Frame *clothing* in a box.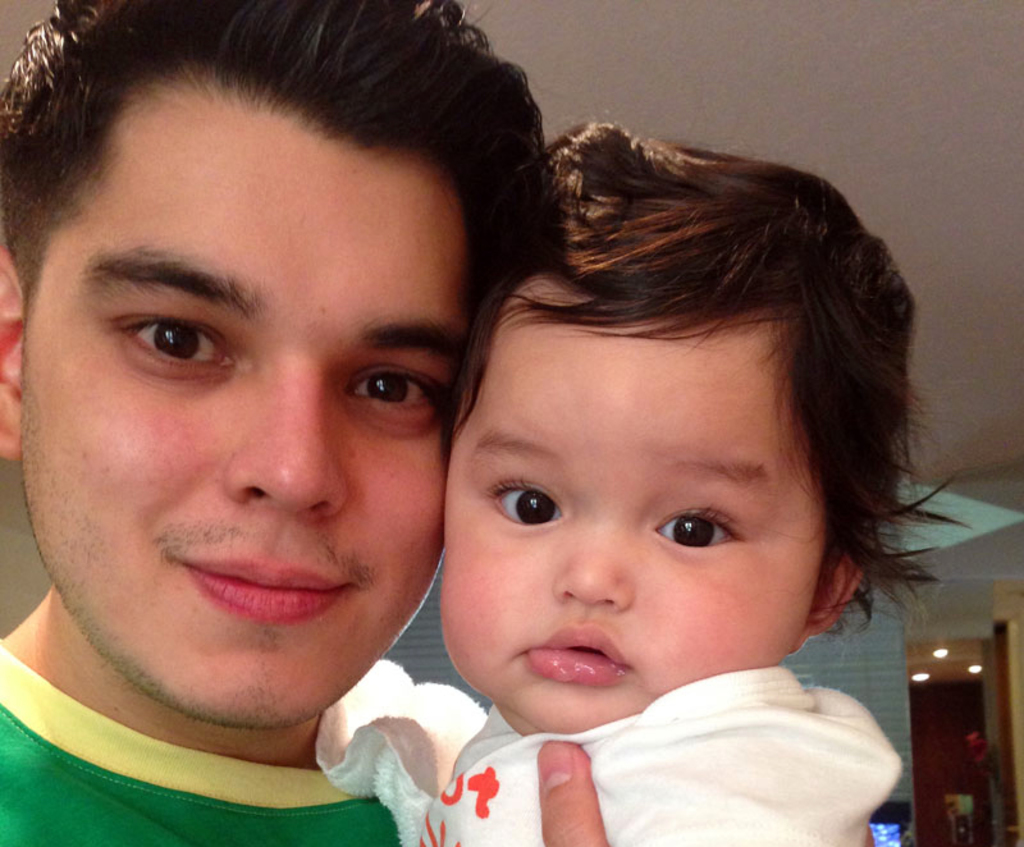
442,667,933,819.
